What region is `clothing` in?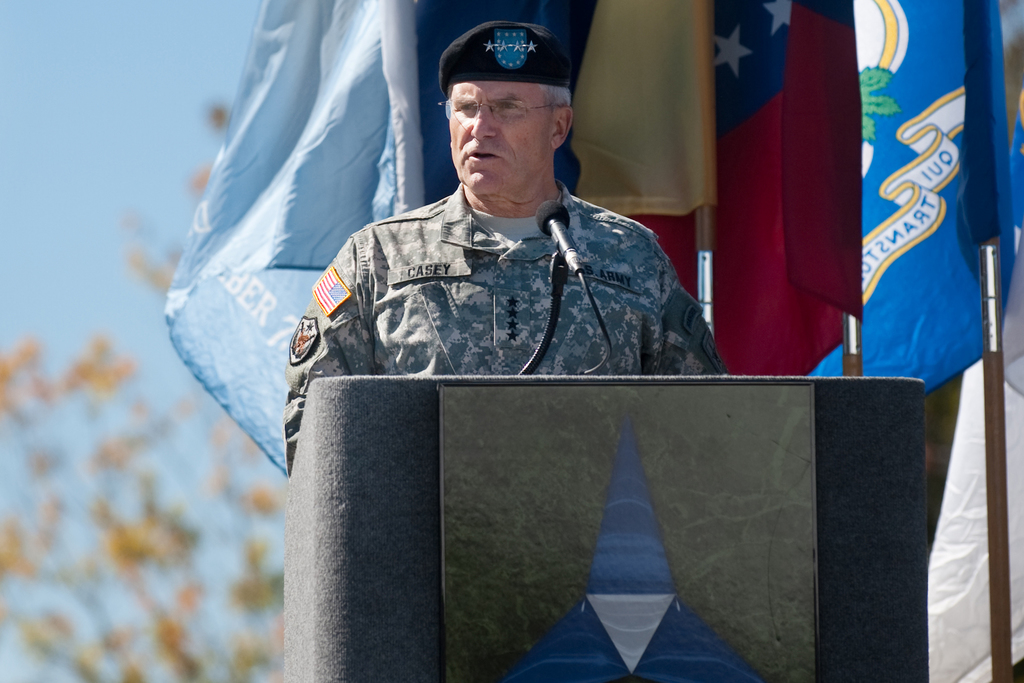
282, 173, 735, 478.
